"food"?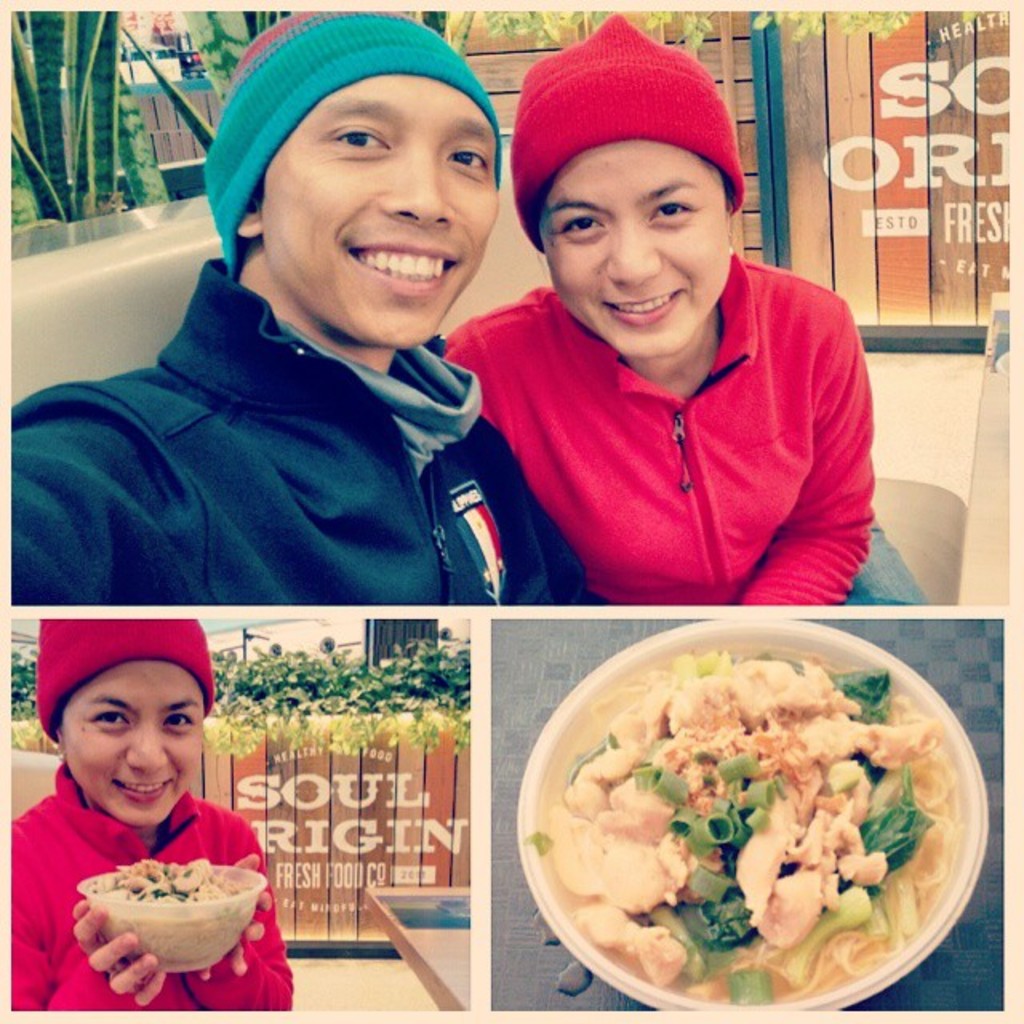
crop(94, 854, 256, 966)
